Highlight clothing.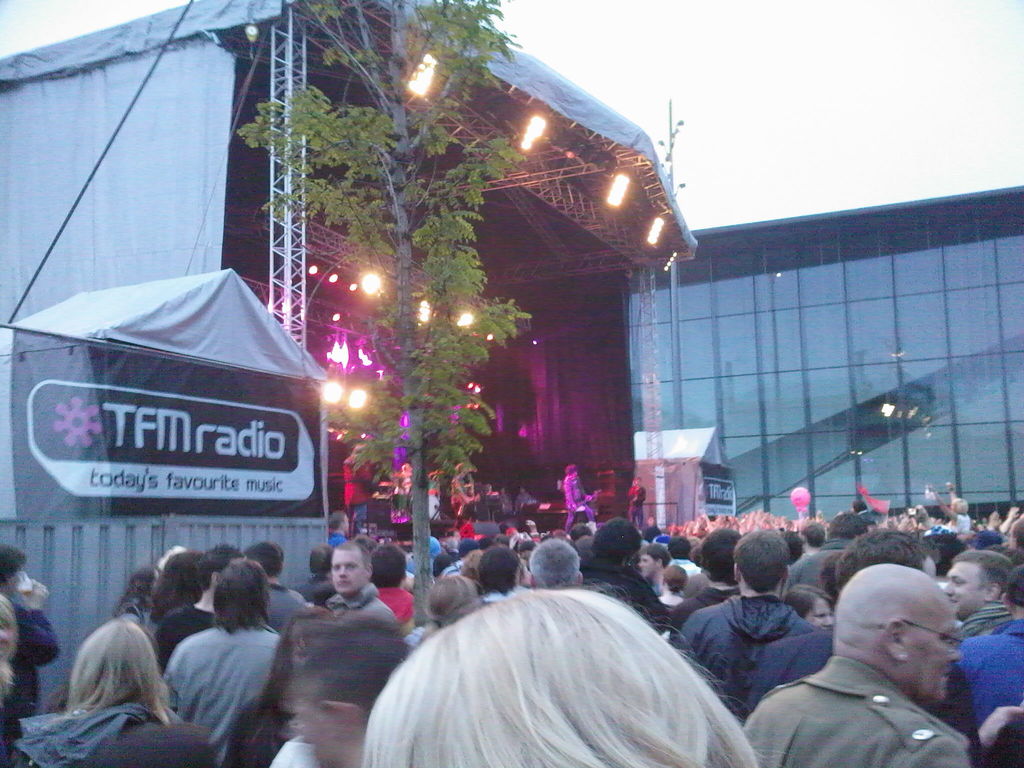
Highlighted region: 264 729 318 767.
